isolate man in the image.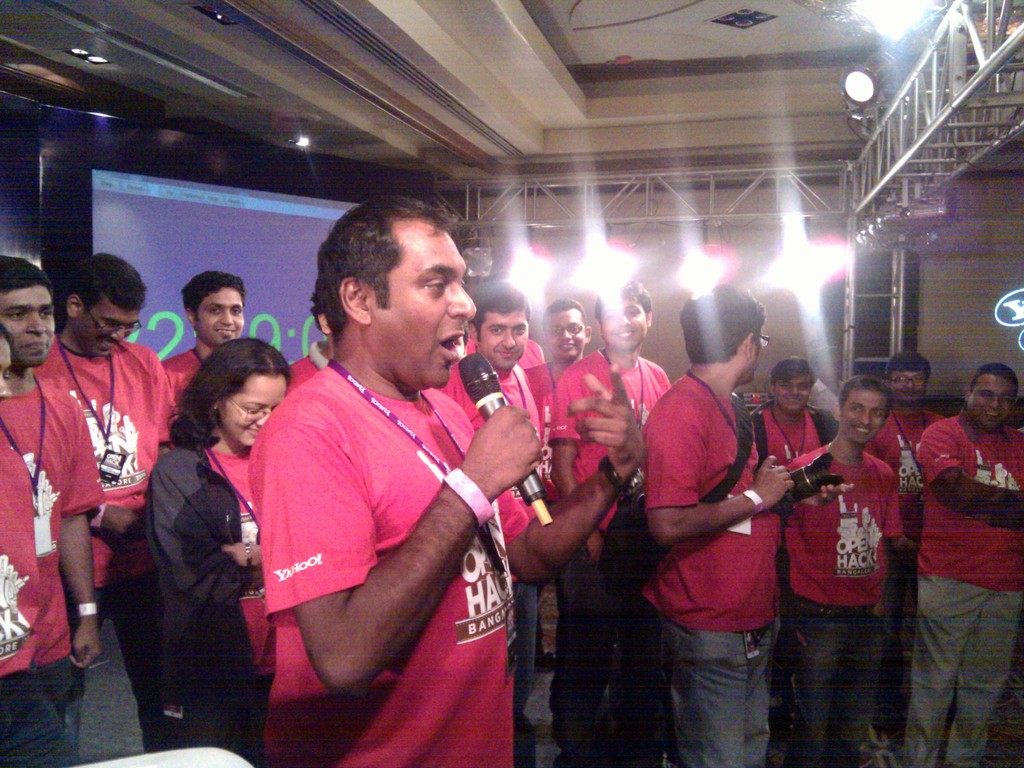
Isolated region: box(518, 299, 590, 404).
